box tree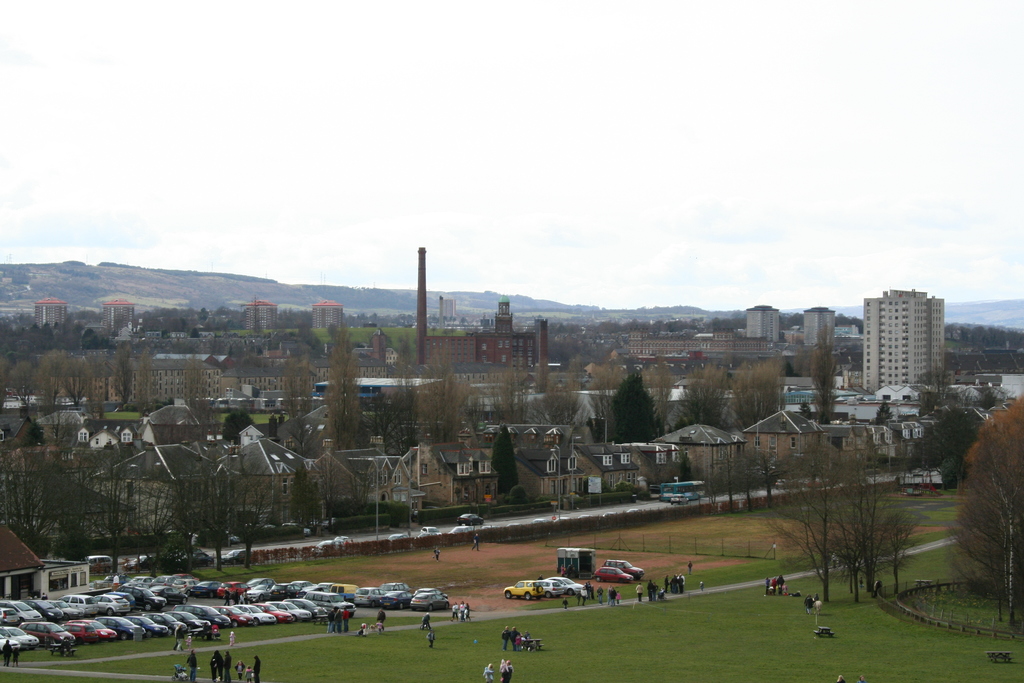
(x1=534, y1=377, x2=559, y2=419)
